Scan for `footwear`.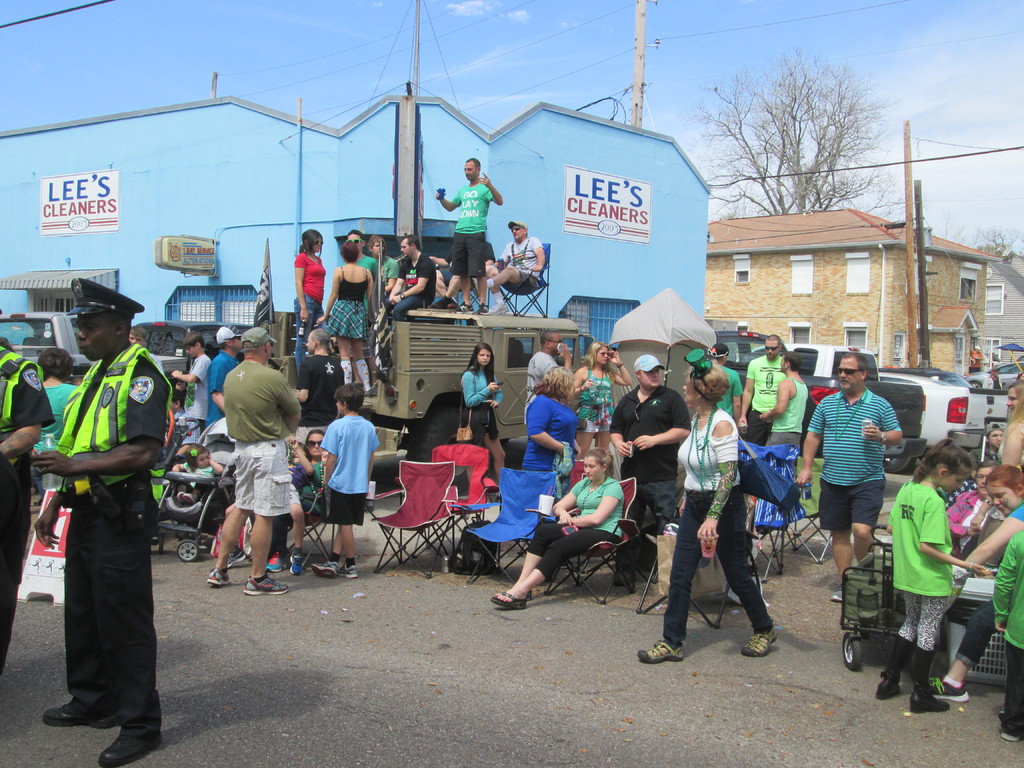
Scan result: 244,576,292,595.
